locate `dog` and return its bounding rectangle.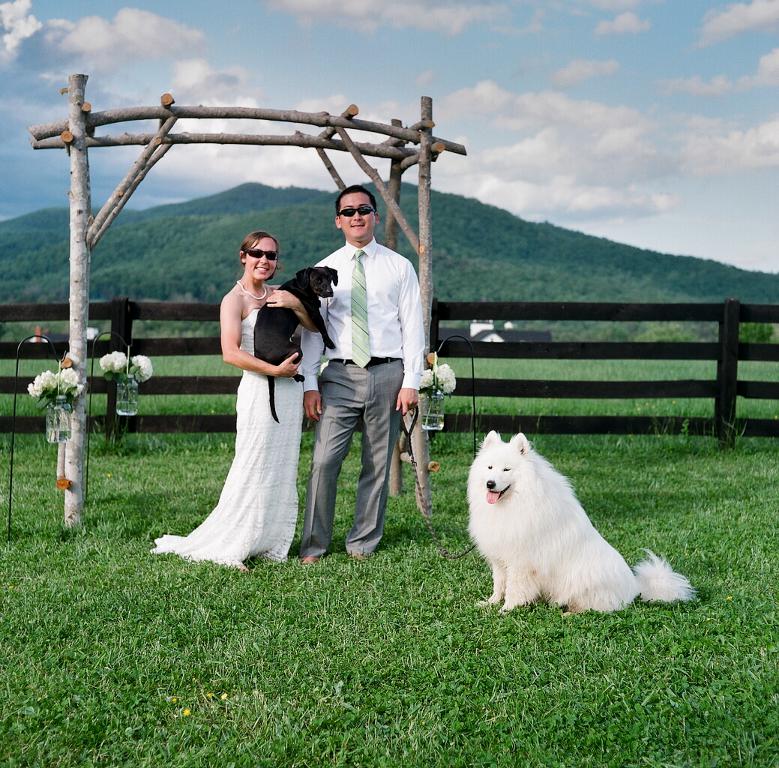
{"left": 253, "top": 262, "right": 337, "bottom": 421}.
